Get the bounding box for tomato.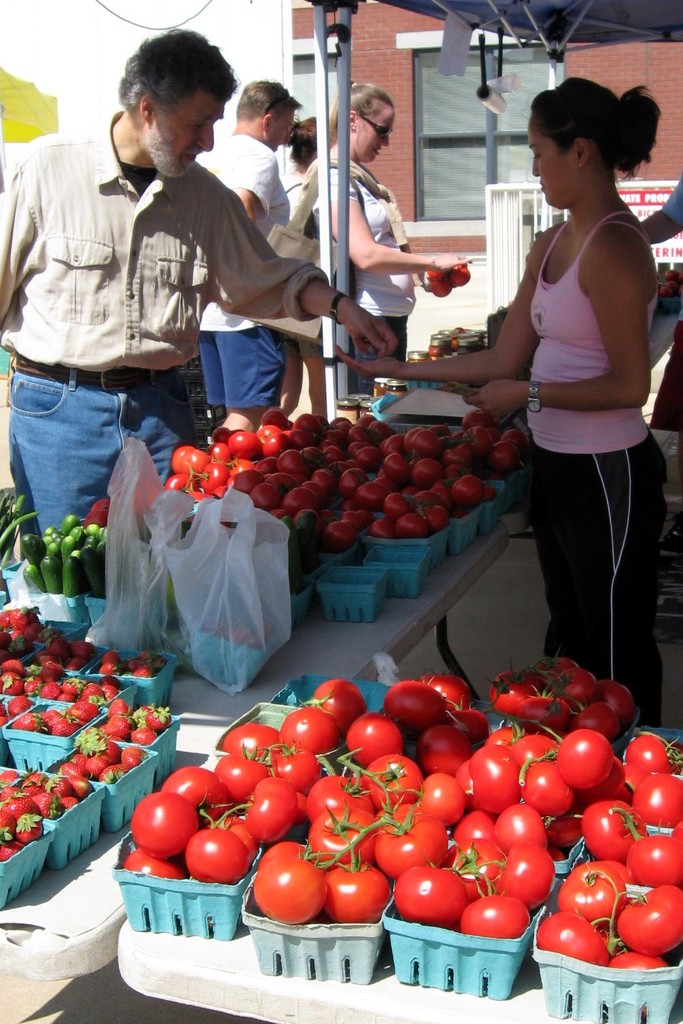
[281,708,339,753].
